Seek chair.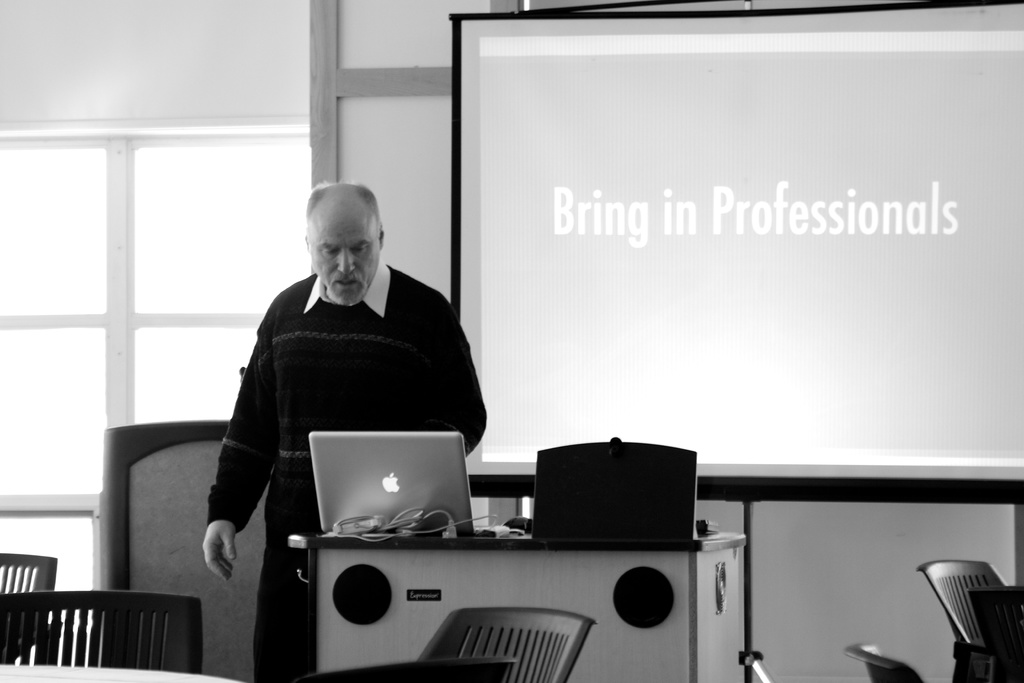
0, 550, 63, 664.
